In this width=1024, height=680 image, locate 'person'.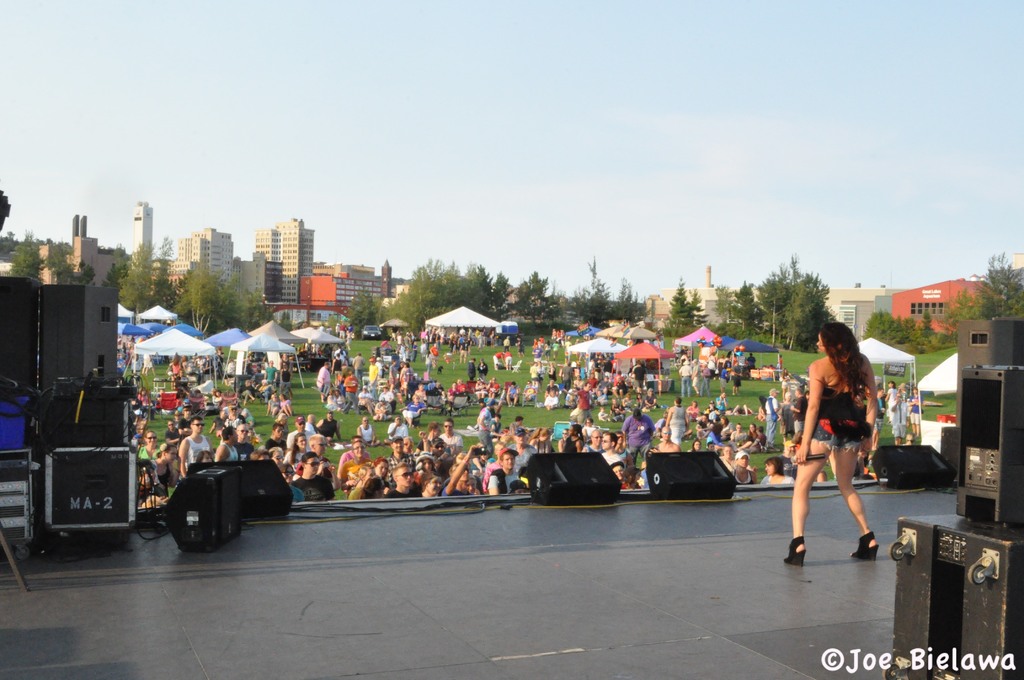
Bounding box: x1=356, y1=419, x2=379, y2=449.
